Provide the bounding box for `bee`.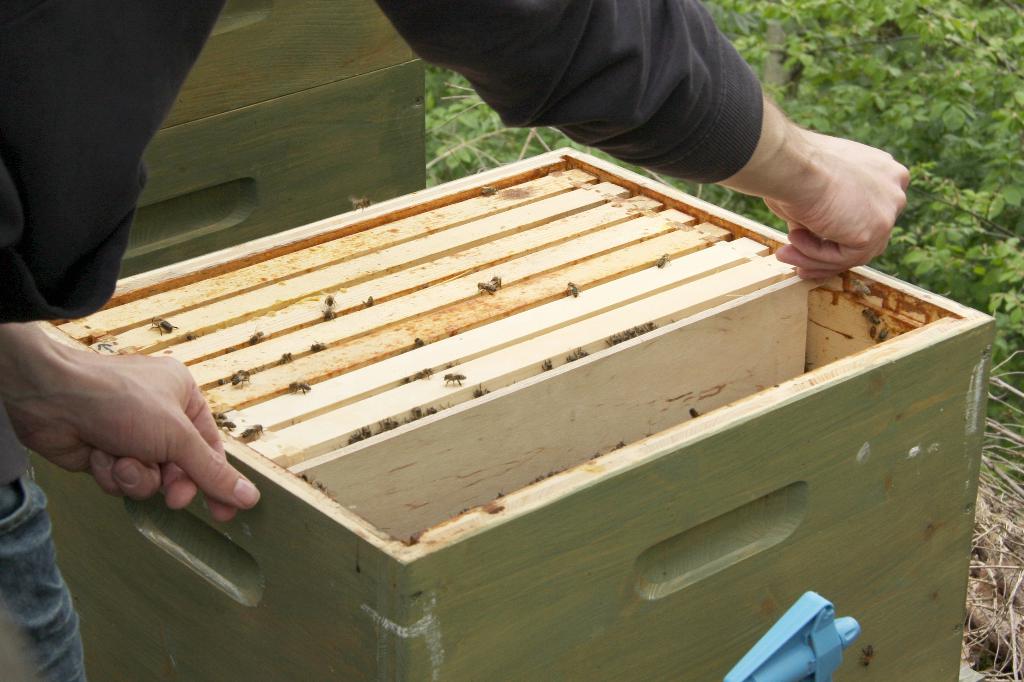
[273,347,295,369].
